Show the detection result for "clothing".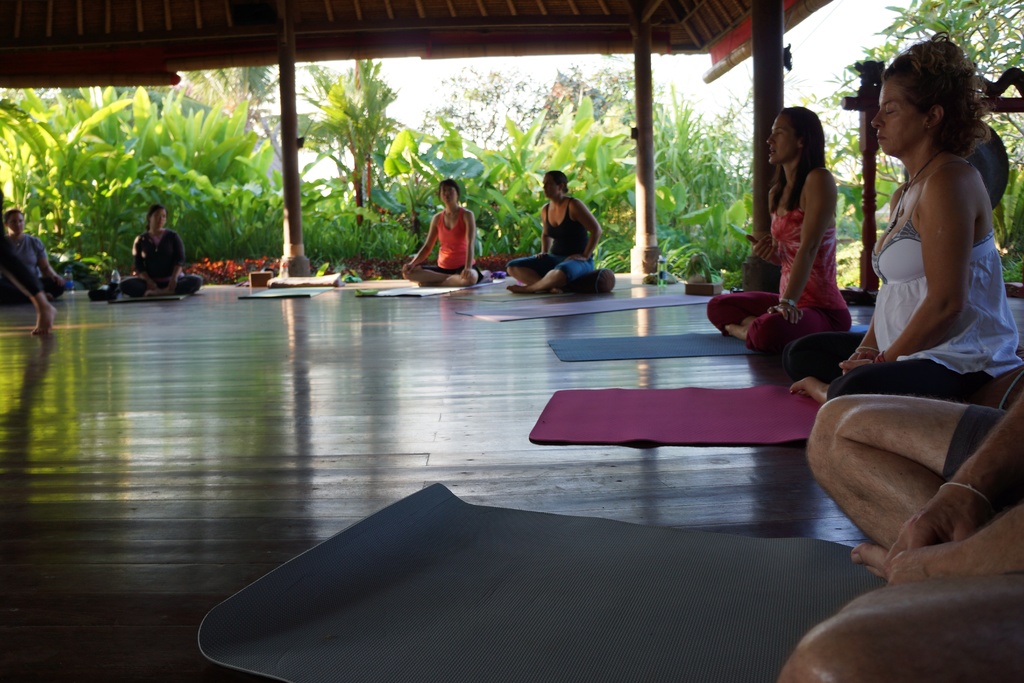
left=126, top=230, right=207, bottom=295.
